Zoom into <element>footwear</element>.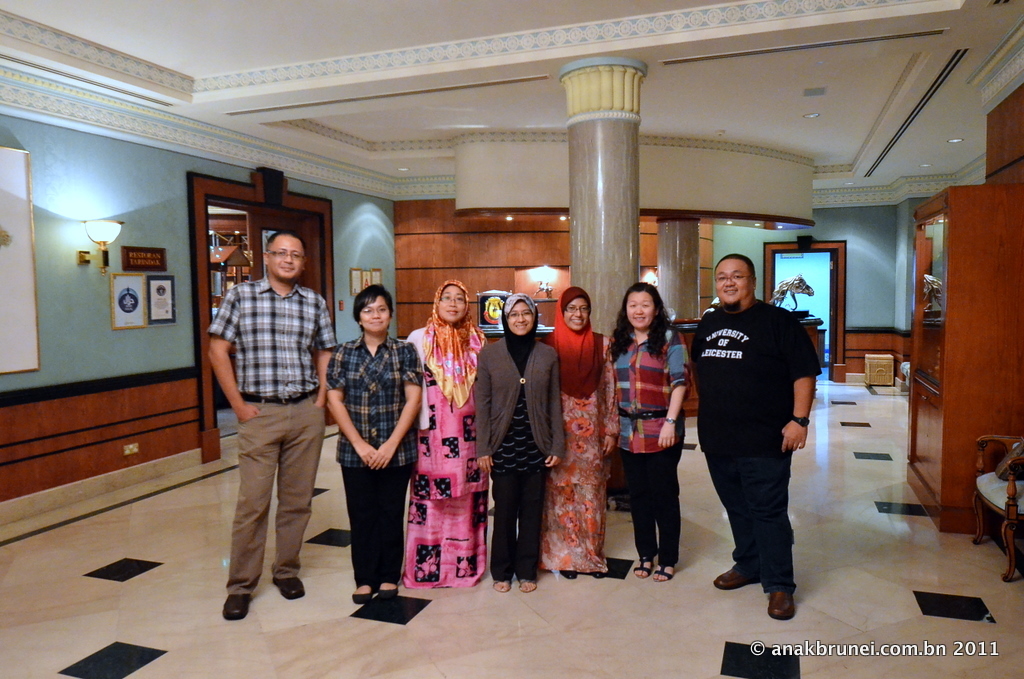
Zoom target: locate(521, 571, 537, 592).
